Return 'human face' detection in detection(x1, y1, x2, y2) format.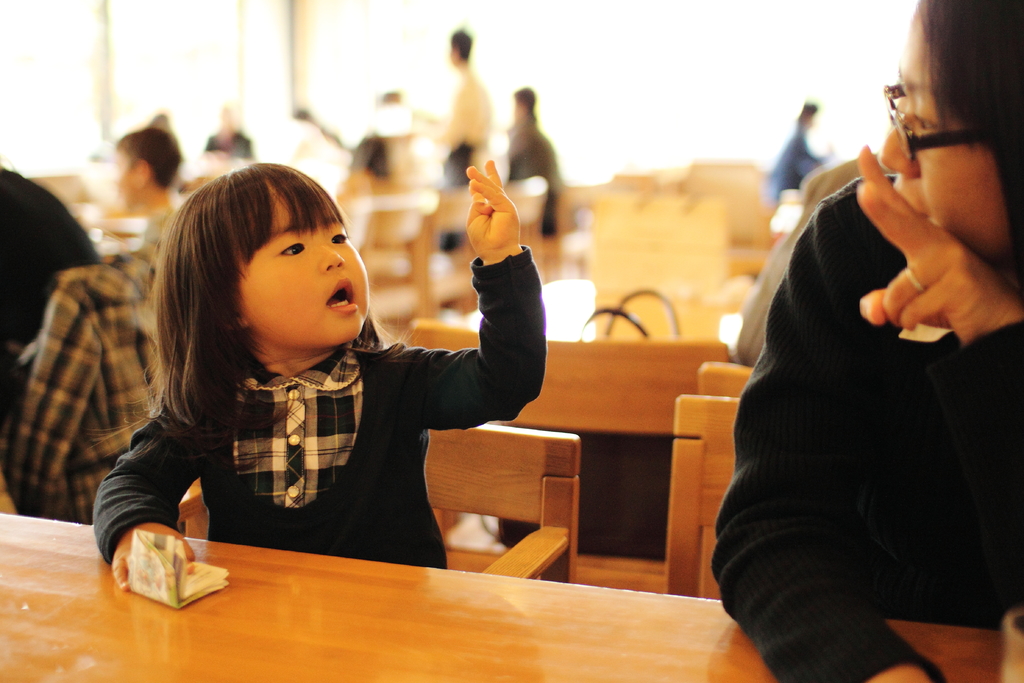
detection(879, 4, 1011, 261).
